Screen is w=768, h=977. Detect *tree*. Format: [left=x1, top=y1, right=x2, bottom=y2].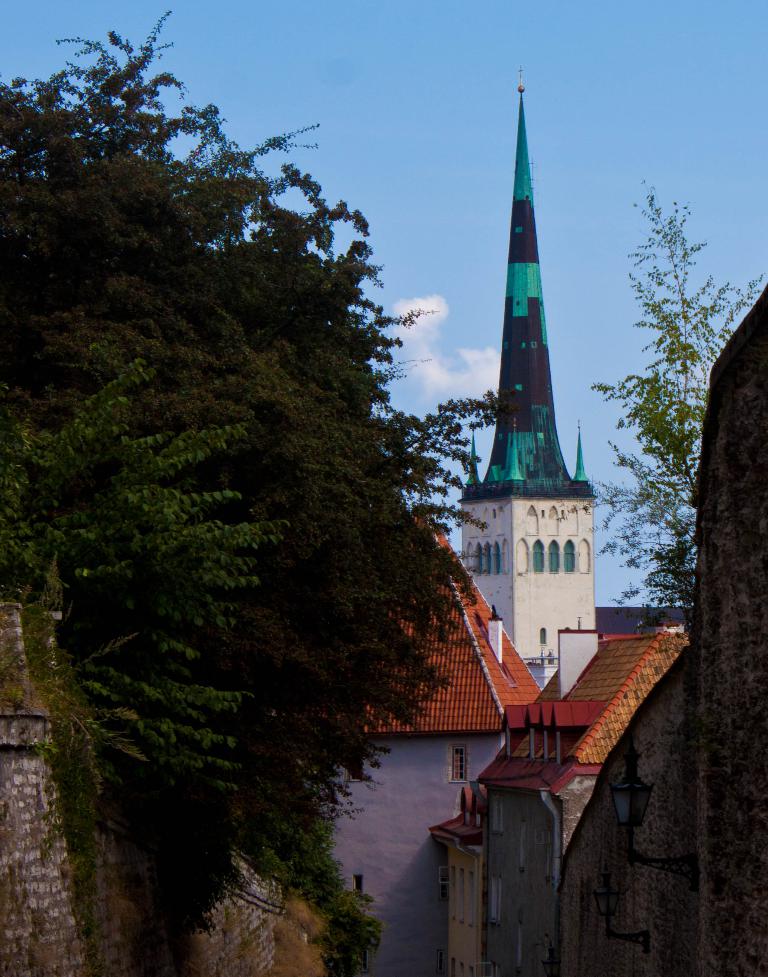
[left=590, top=440, right=700, bottom=611].
